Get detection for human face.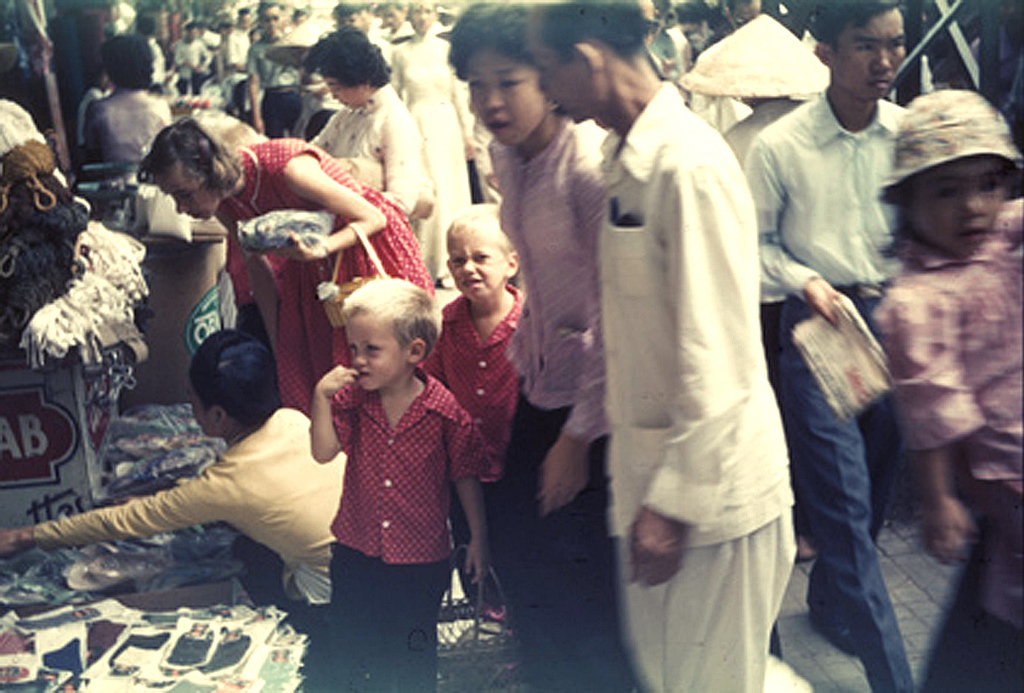
Detection: Rect(318, 70, 368, 113).
